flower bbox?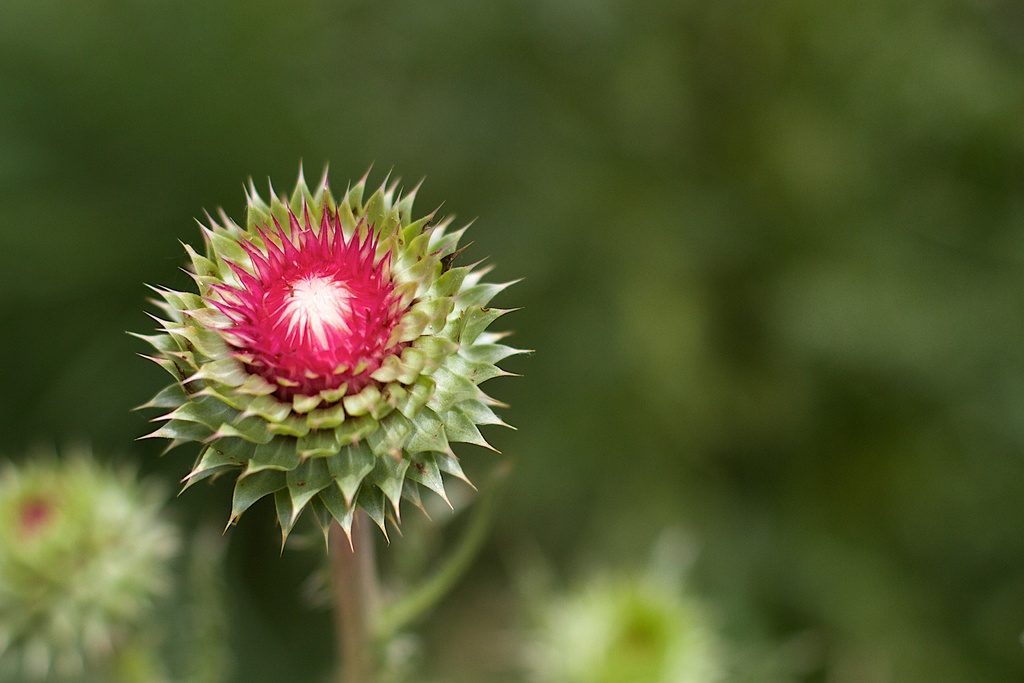
bbox=[136, 161, 515, 554]
